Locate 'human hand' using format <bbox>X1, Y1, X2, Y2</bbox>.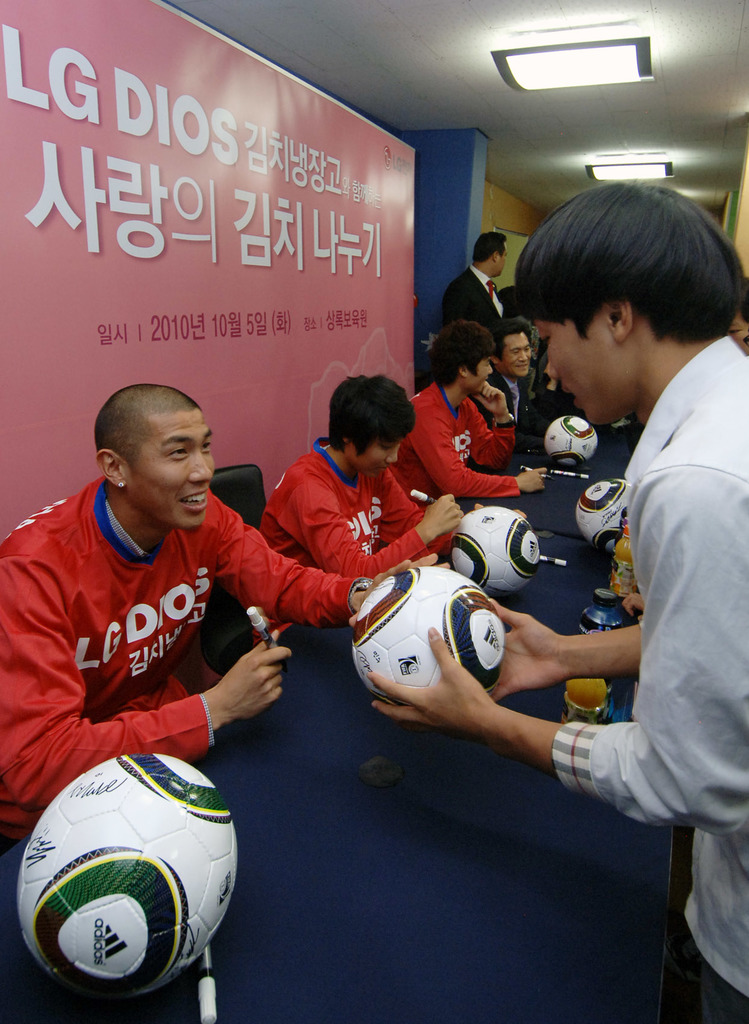
<bbox>347, 554, 452, 631</bbox>.
